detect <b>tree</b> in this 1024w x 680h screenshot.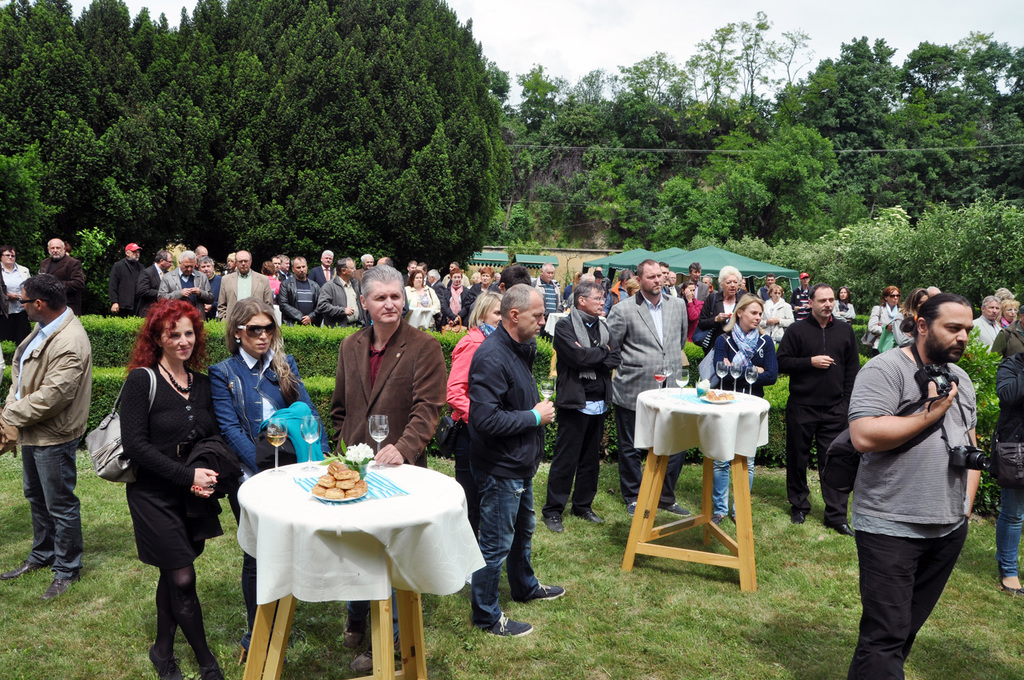
Detection: (left=0, top=0, right=517, bottom=300).
